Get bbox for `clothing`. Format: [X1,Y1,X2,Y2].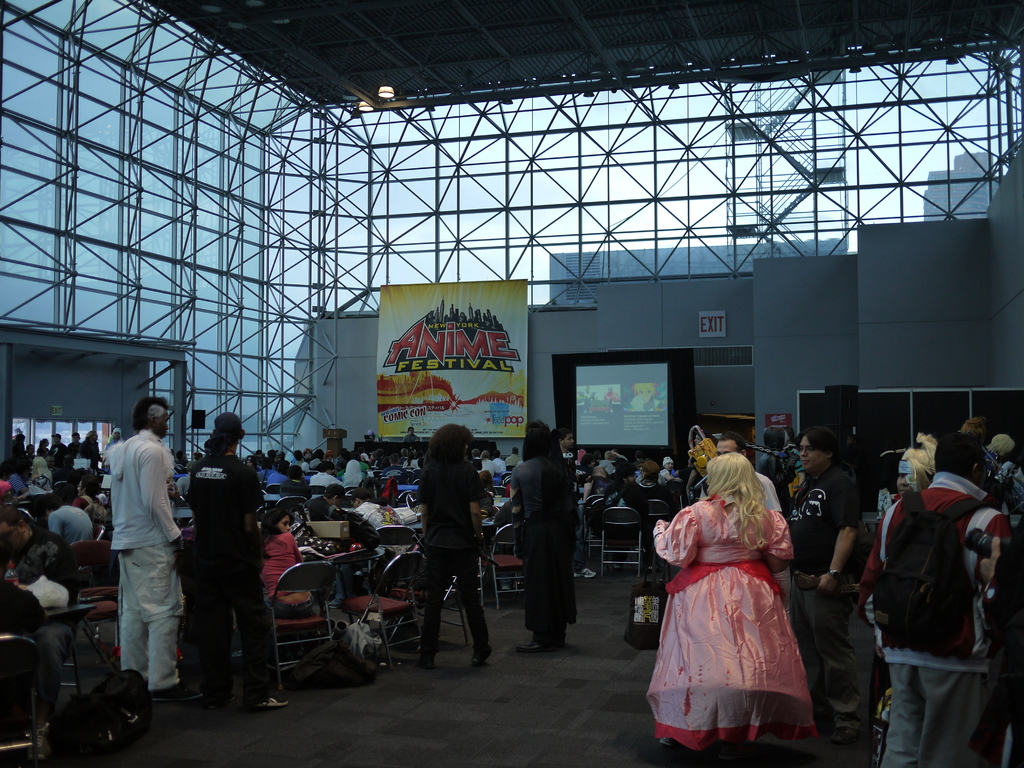
[628,394,661,412].
